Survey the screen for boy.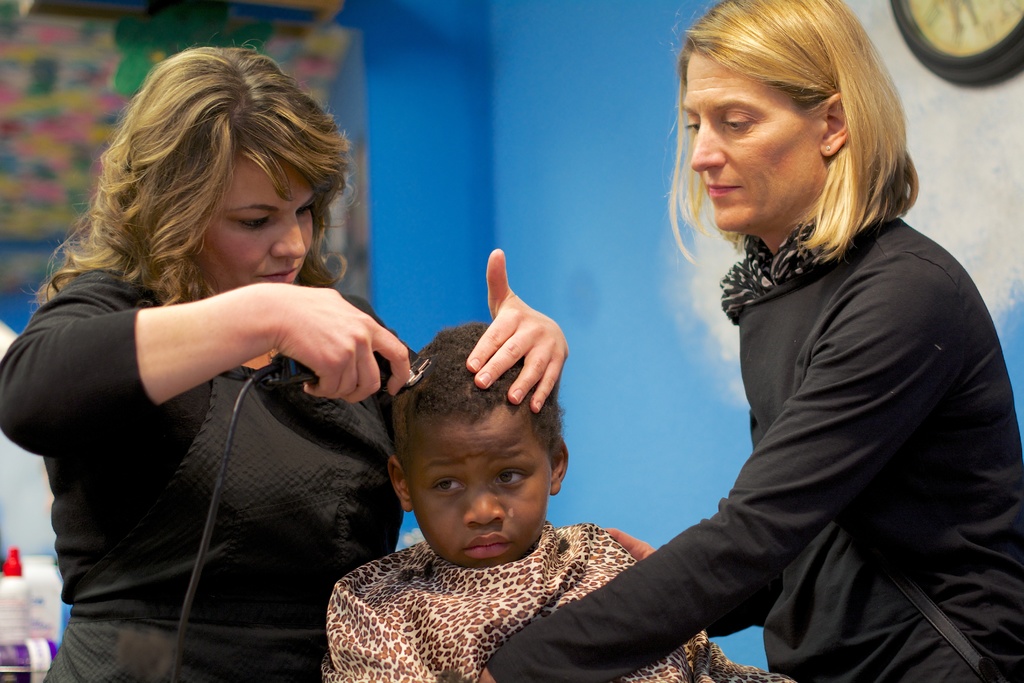
Survey found: 324, 324, 791, 682.
